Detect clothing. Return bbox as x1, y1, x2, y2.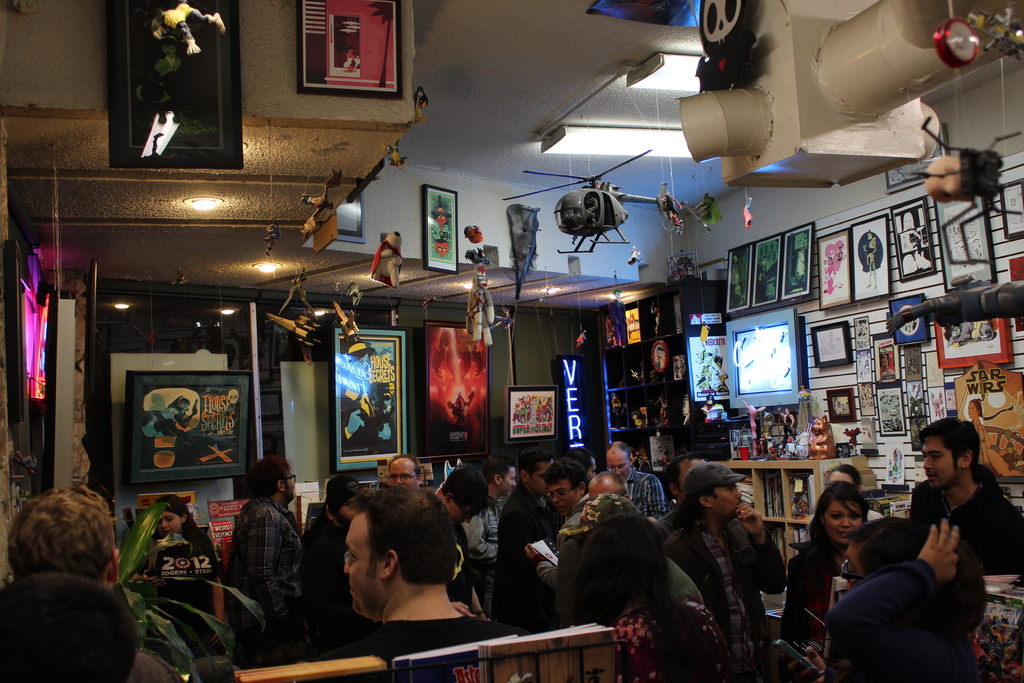
459, 512, 500, 562.
